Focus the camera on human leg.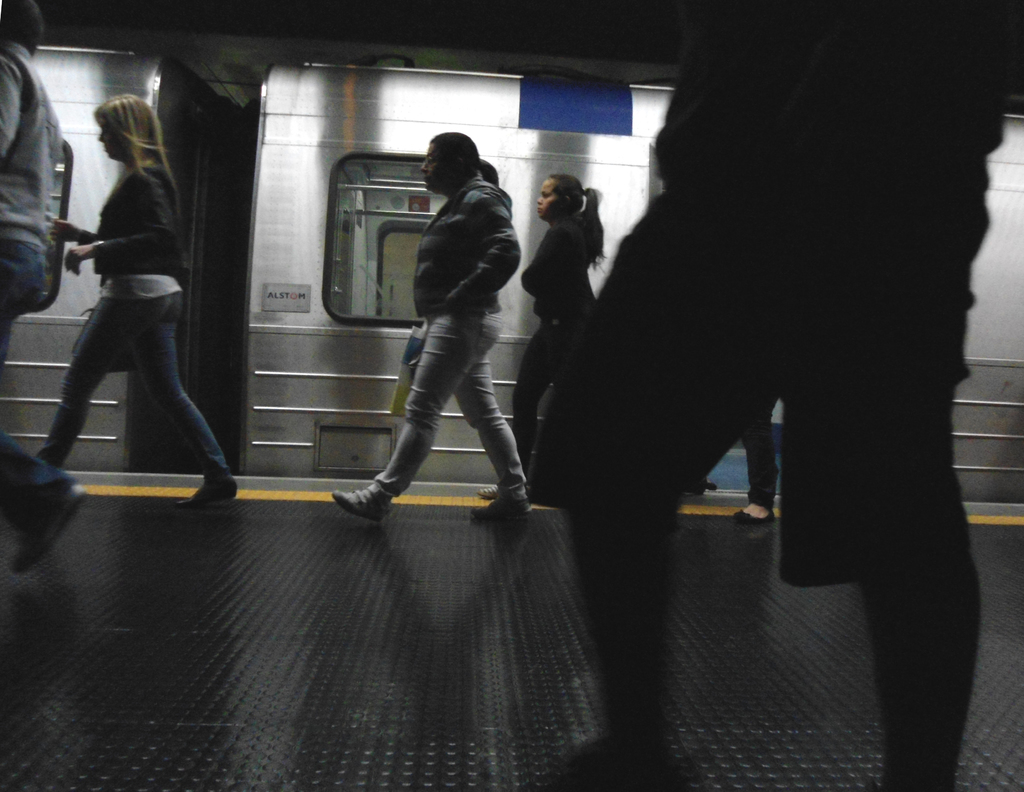
Focus region: select_region(329, 314, 508, 524).
